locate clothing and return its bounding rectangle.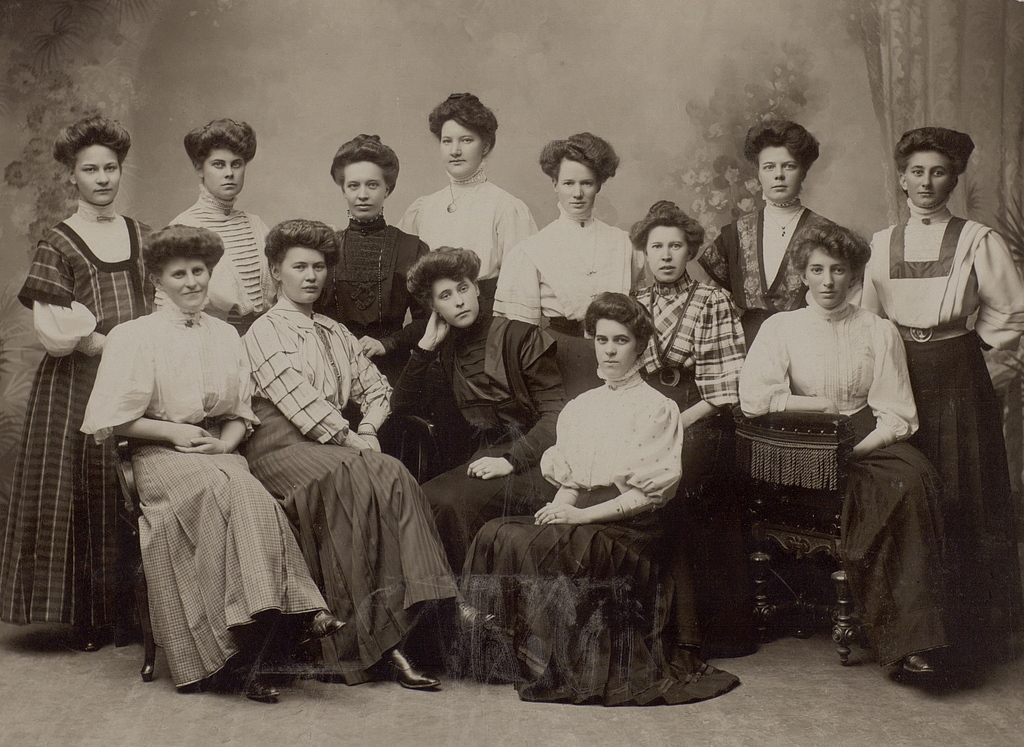
(x1=453, y1=360, x2=742, y2=712).
